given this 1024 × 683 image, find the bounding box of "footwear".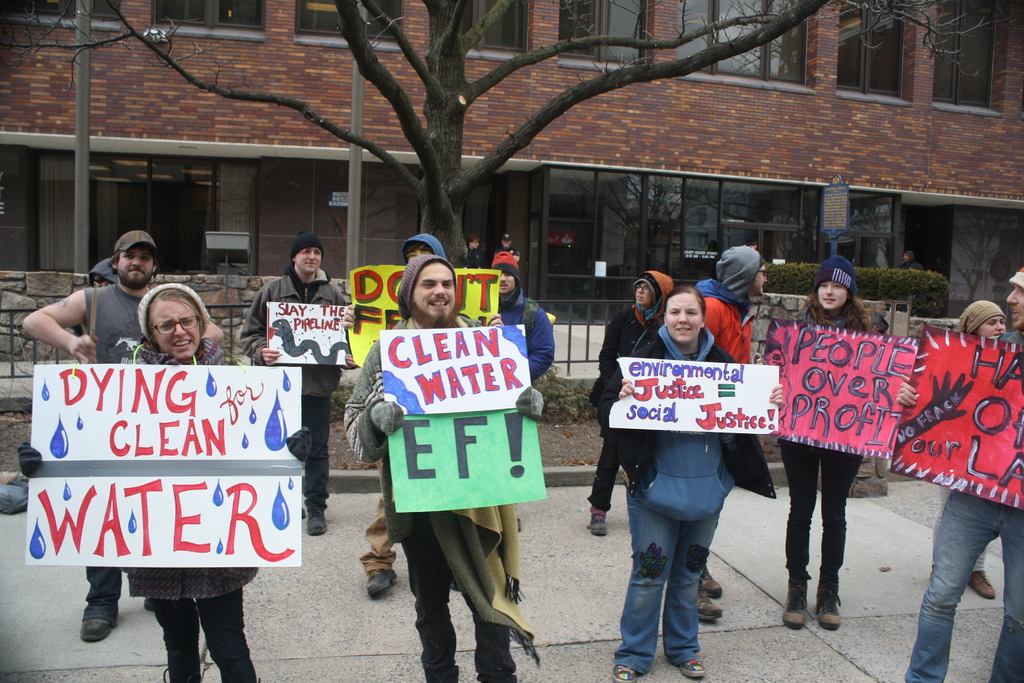
<box>783,586,812,625</box>.
